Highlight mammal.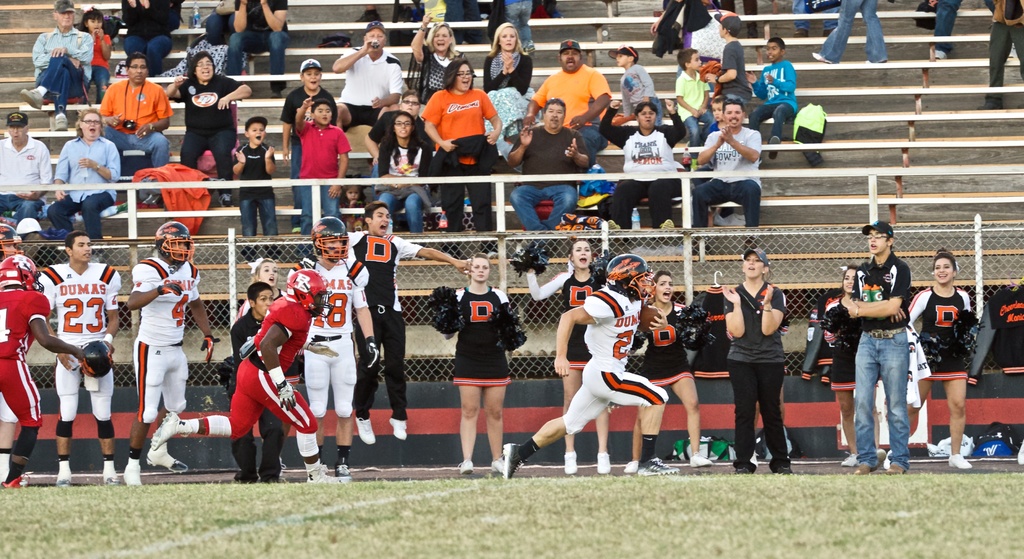
Highlighted region: 726,249,795,476.
